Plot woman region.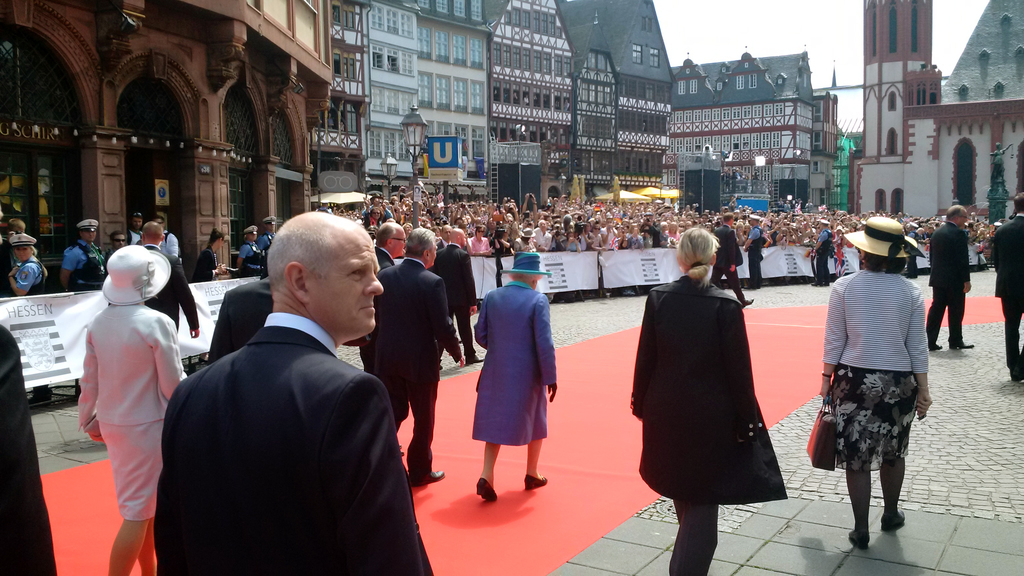
Plotted at 193,228,229,284.
